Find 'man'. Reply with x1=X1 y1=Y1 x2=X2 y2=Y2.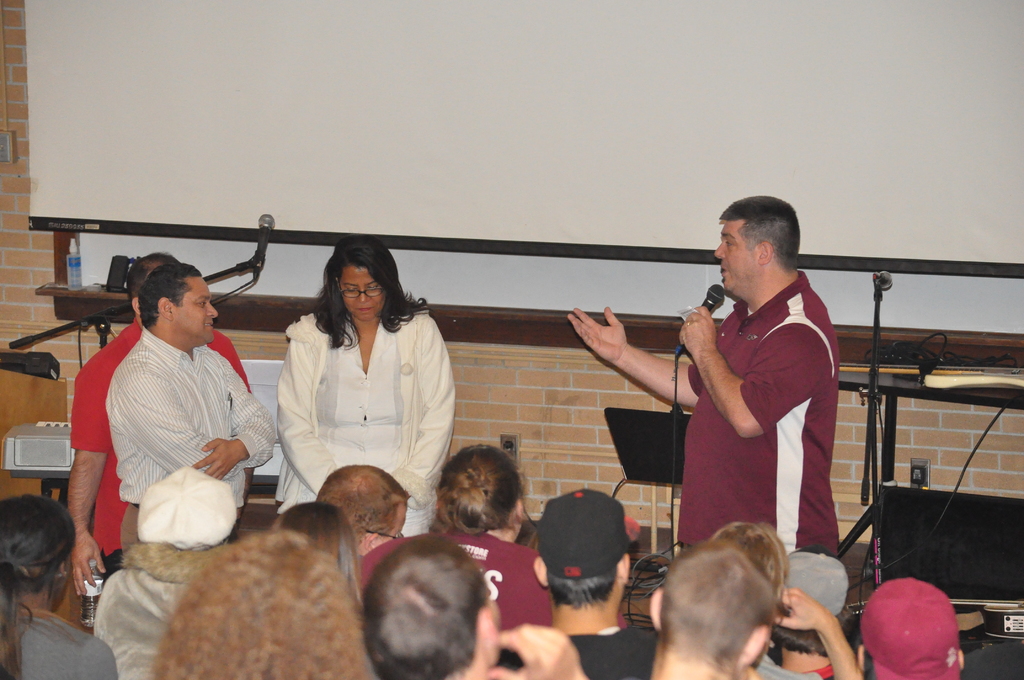
x1=493 y1=480 x2=664 y2=679.
